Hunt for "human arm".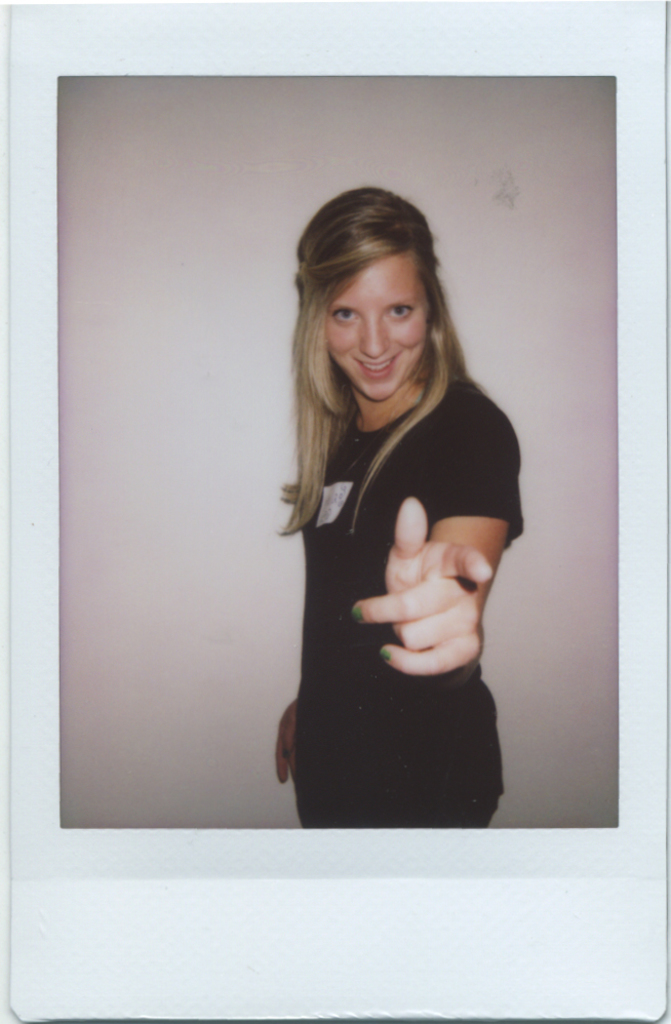
Hunted down at 273/694/303/783.
